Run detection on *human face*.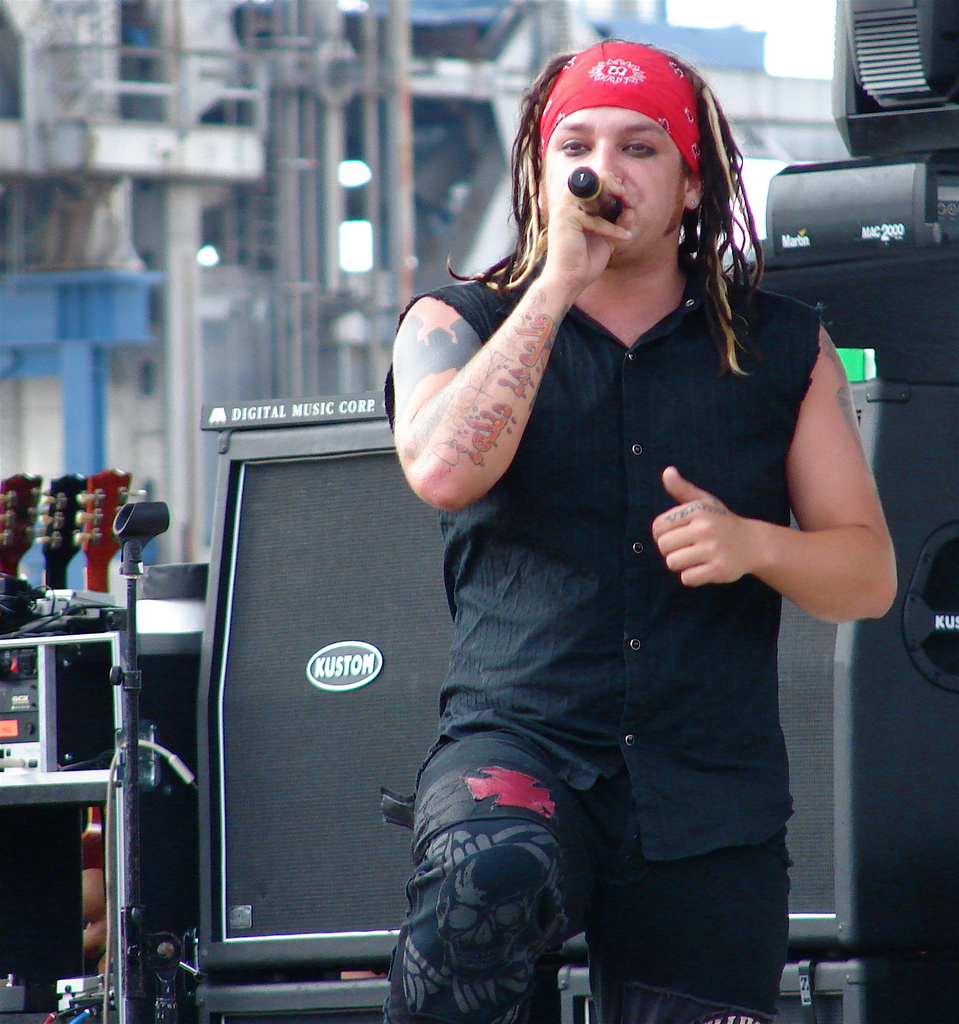
Result: l=547, t=100, r=683, b=271.
